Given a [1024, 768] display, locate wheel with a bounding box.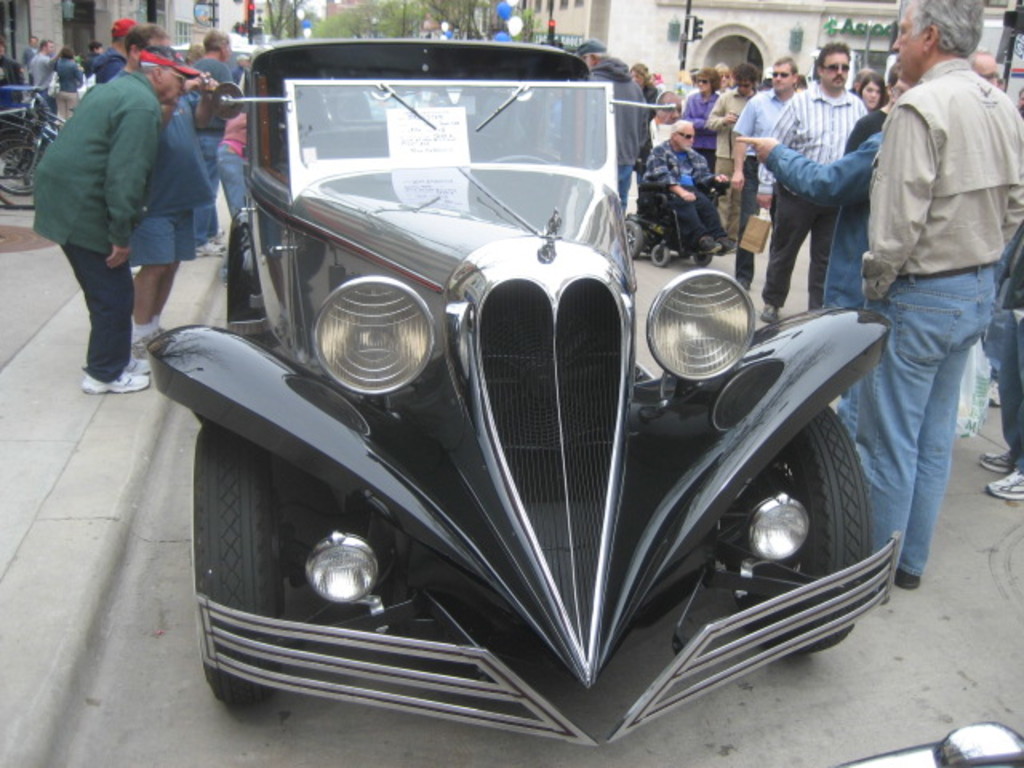
Located: locate(651, 245, 672, 266).
